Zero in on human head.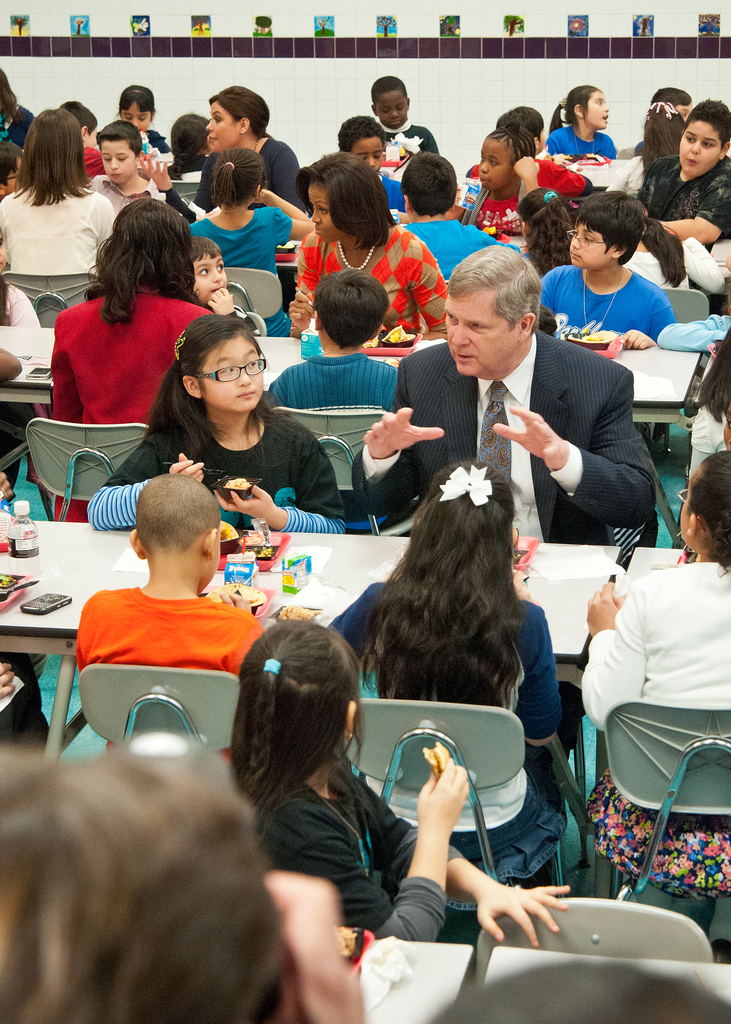
Zeroed in: {"left": 344, "top": 113, "right": 382, "bottom": 180}.
